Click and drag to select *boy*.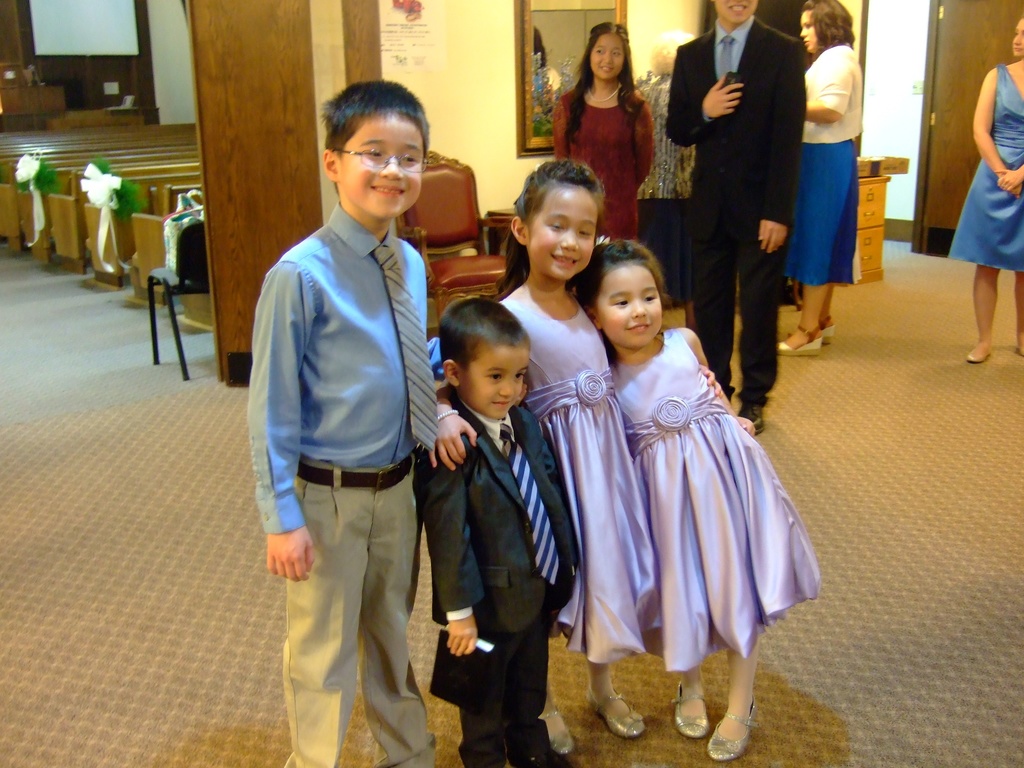
Selection: left=248, top=81, right=478, bottom=767.
